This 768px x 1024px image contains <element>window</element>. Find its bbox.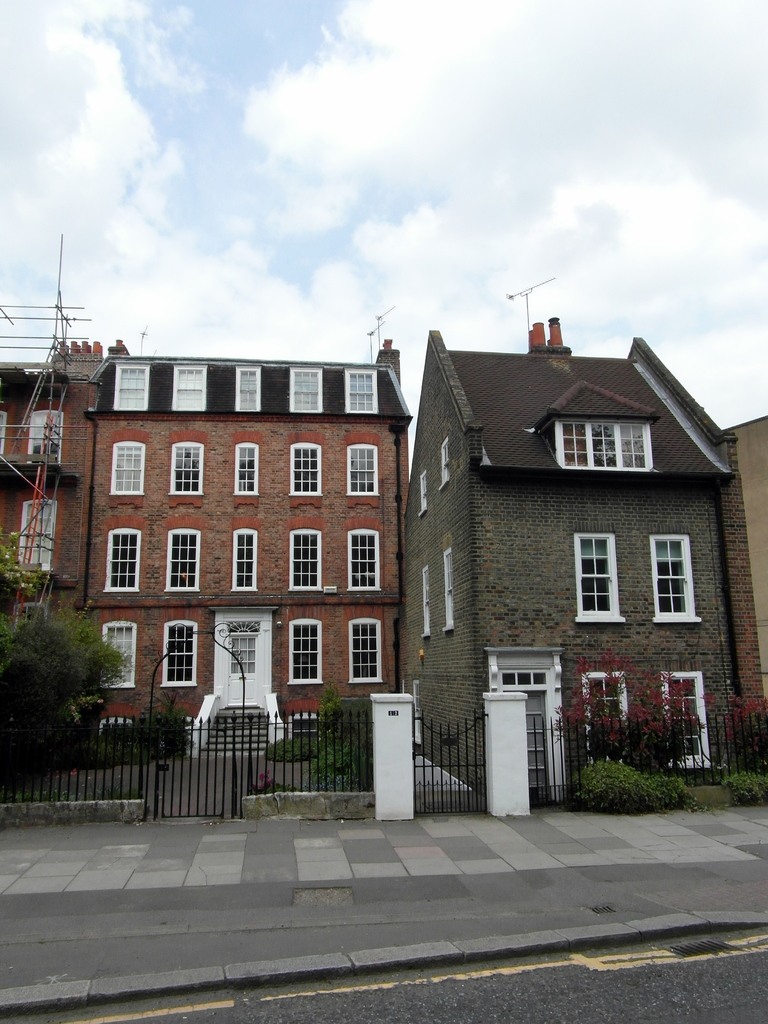
{"left": 285, "top": 359, "right": 329, "bottom": 415}.
